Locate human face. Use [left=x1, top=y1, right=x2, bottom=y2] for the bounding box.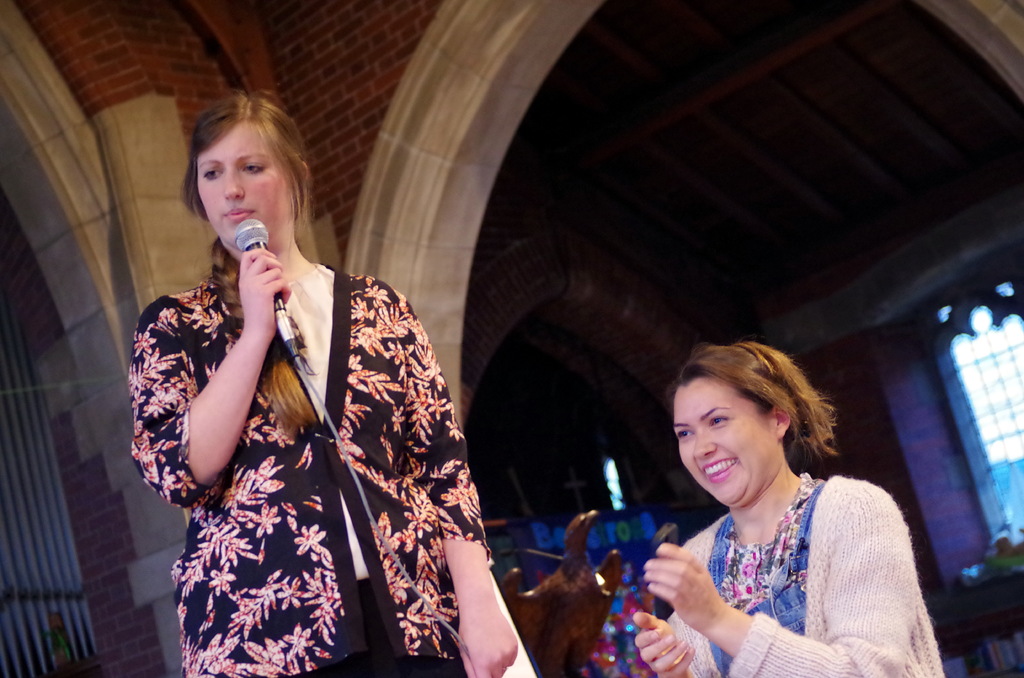
[left=673, top=377, right=778, bottom=508].
